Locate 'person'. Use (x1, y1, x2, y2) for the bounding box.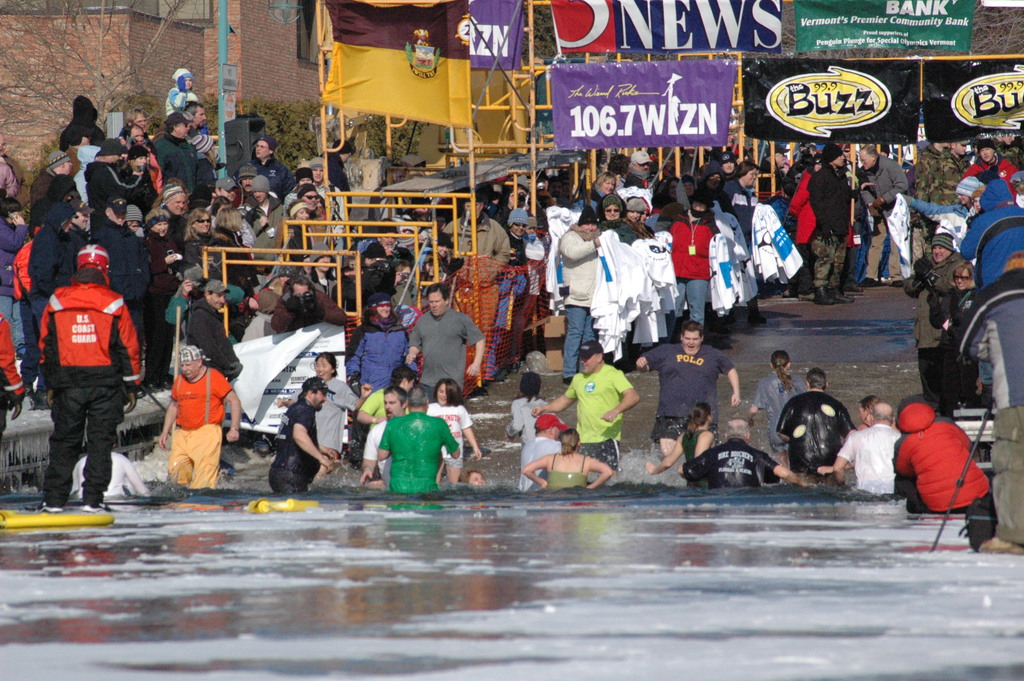
(361, 385, 410, 490).
